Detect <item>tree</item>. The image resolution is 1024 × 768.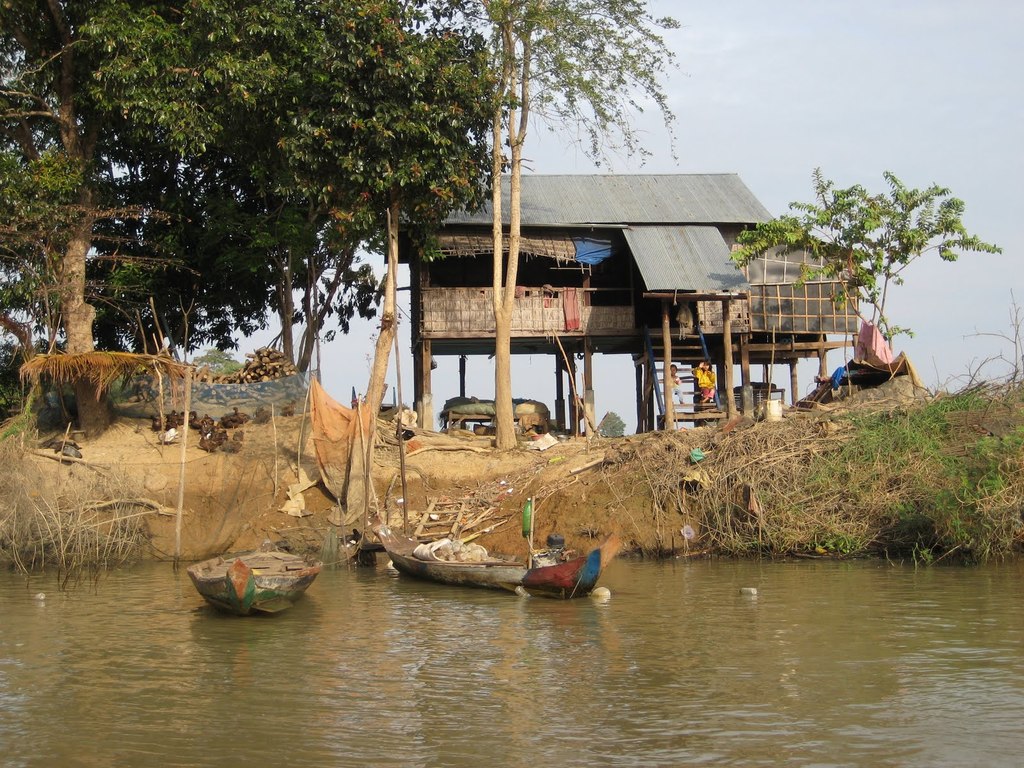
x1=721 y1=156 x2=1007 y2=387.
